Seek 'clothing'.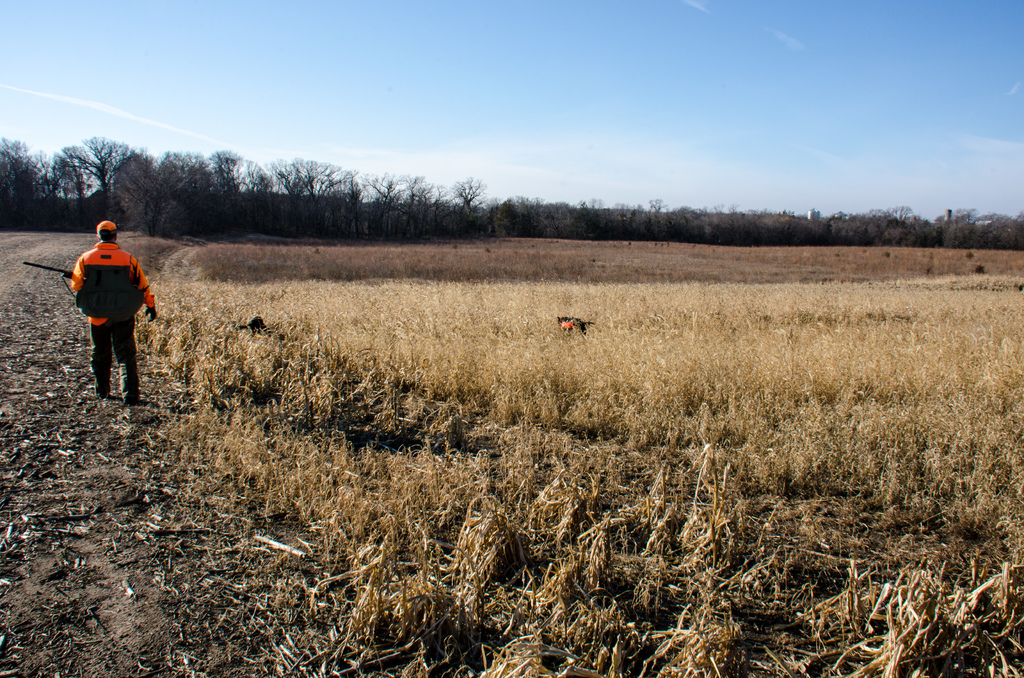
{"x1": 62, "y1": 214, "x2": 142, "y2": 392}.
